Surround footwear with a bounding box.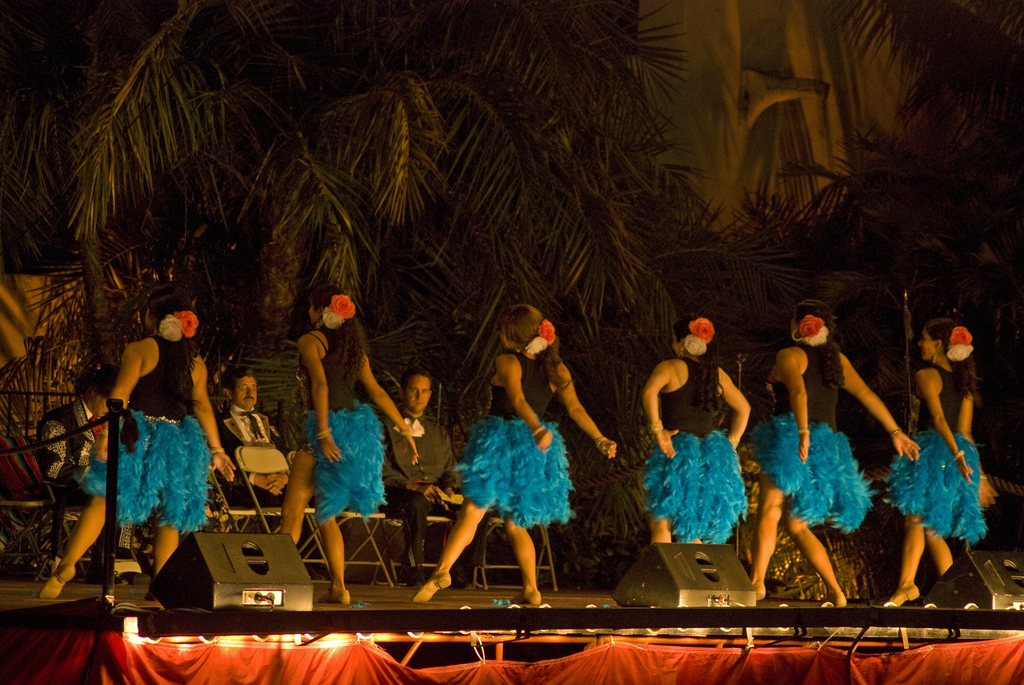
<region>509, 590, 543, 608</region>.
